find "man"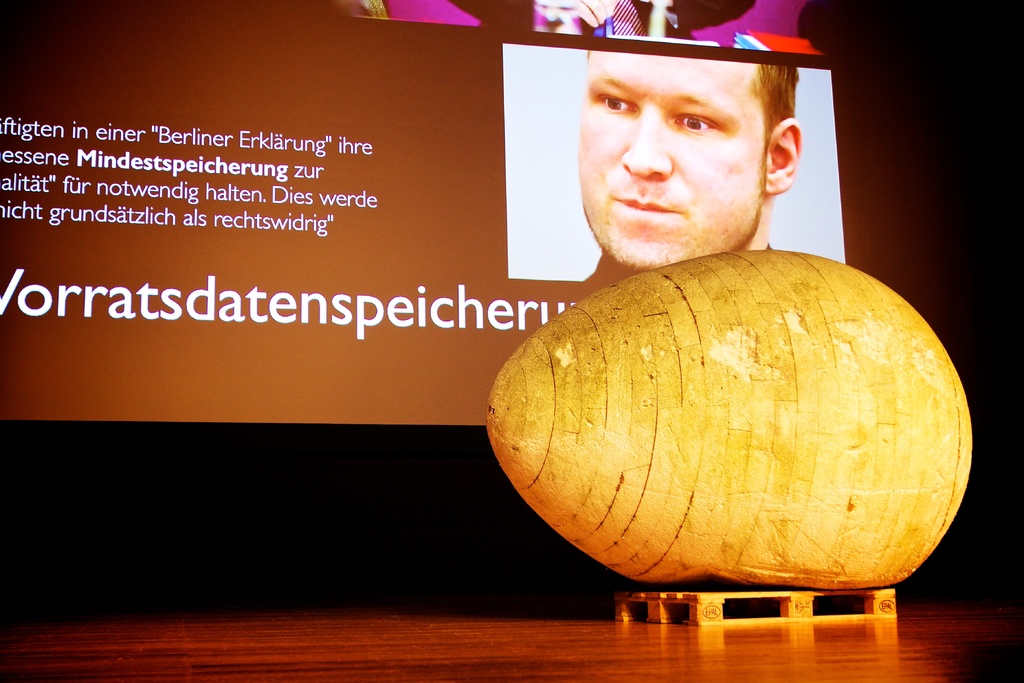
x1=578, y1=49, x2=806, y2=284
